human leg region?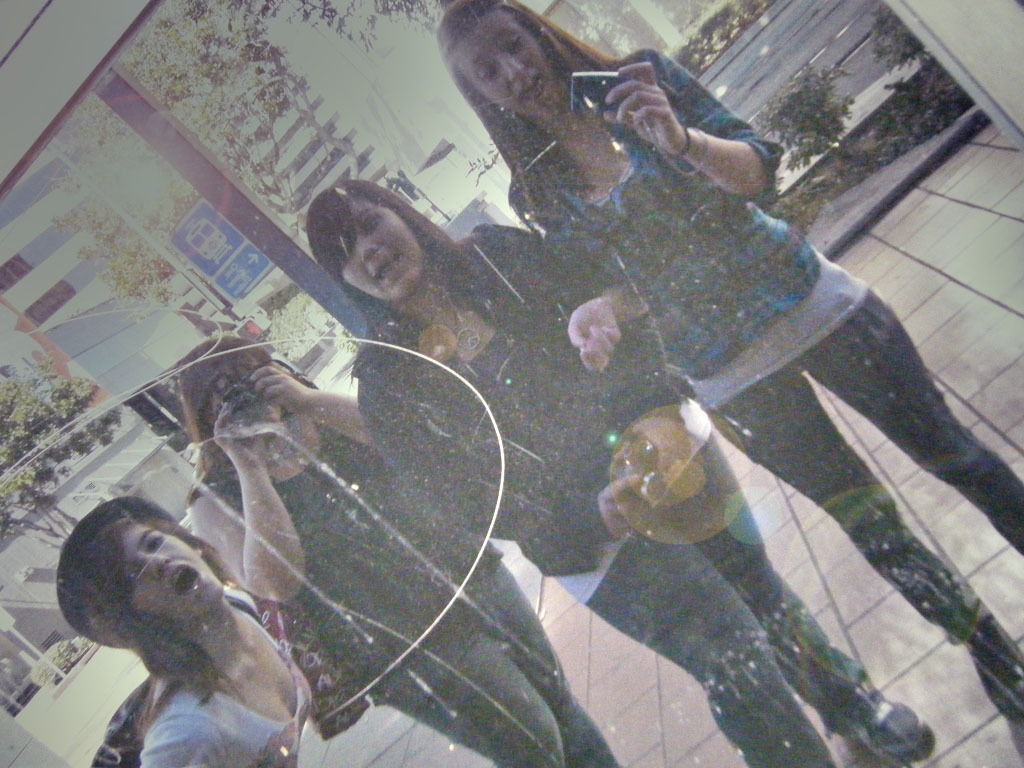
rect(653, 435, 935, 765)
